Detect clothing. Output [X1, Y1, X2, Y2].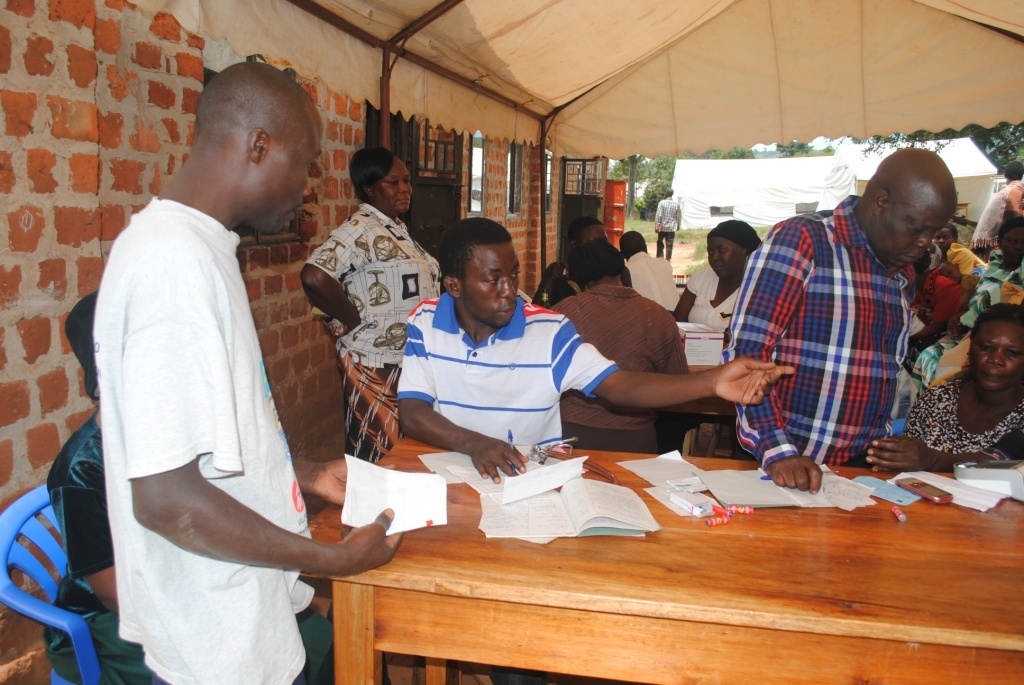
[650, 196, 683, 260].
